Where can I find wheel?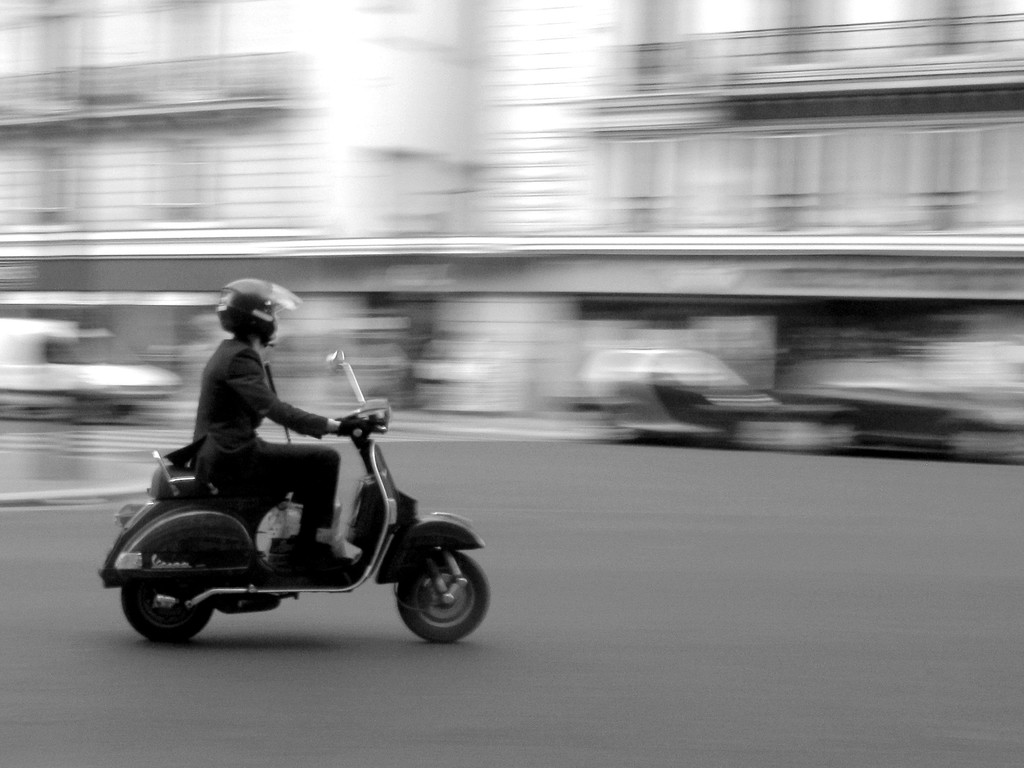
You can find it at bbox=(397, 547, 489, 643).
